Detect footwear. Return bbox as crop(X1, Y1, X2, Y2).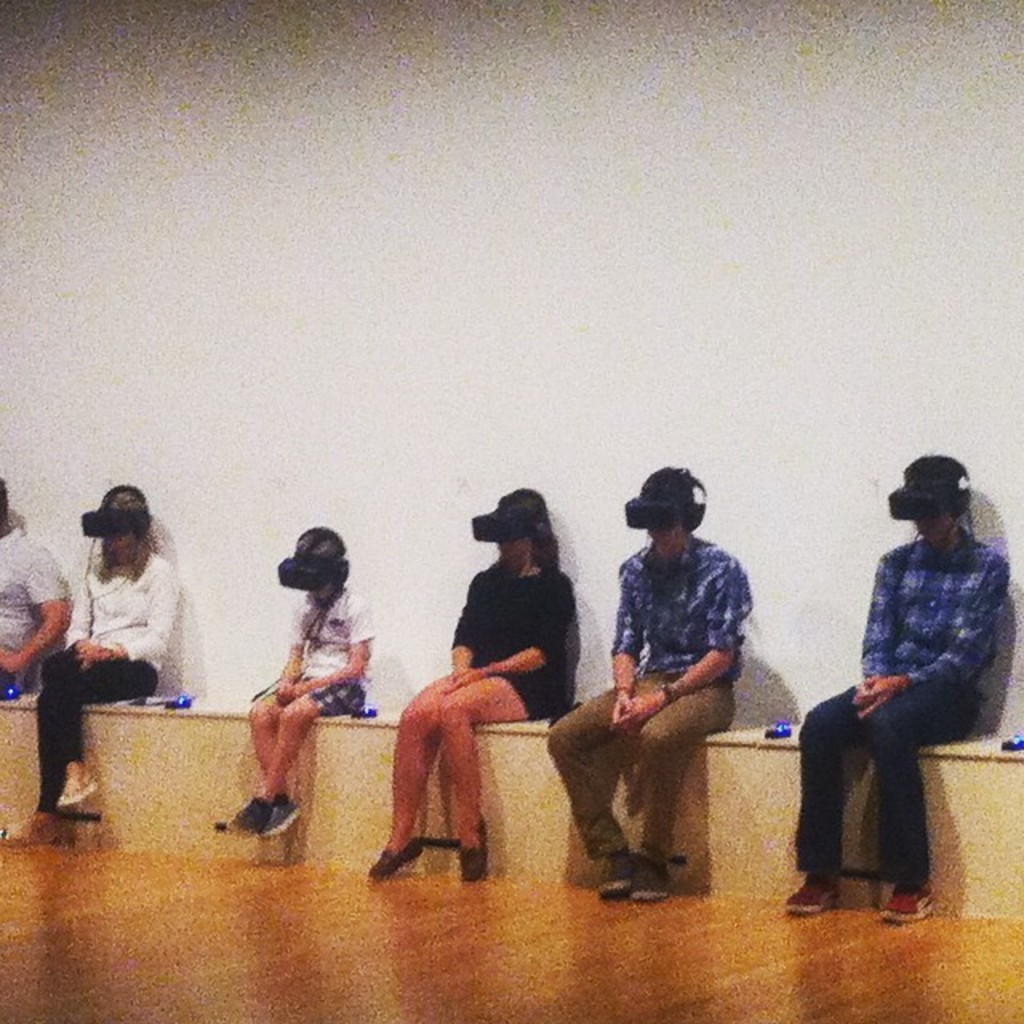
crop(51, 770, 93, 802).
